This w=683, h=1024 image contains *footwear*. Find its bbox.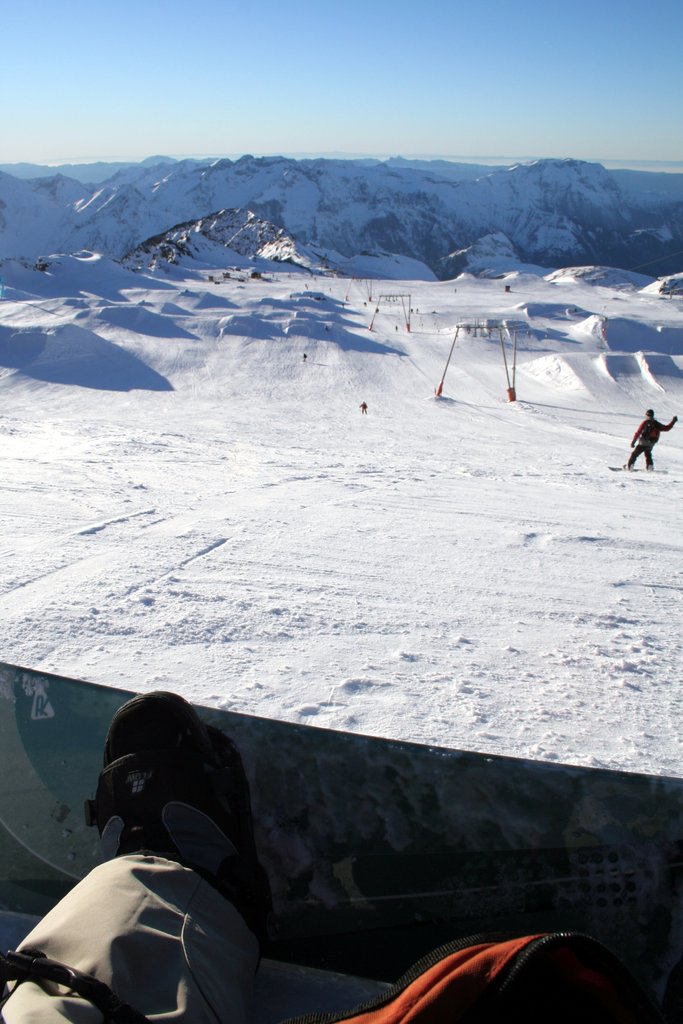
locate(75, 678, 258, 957).
